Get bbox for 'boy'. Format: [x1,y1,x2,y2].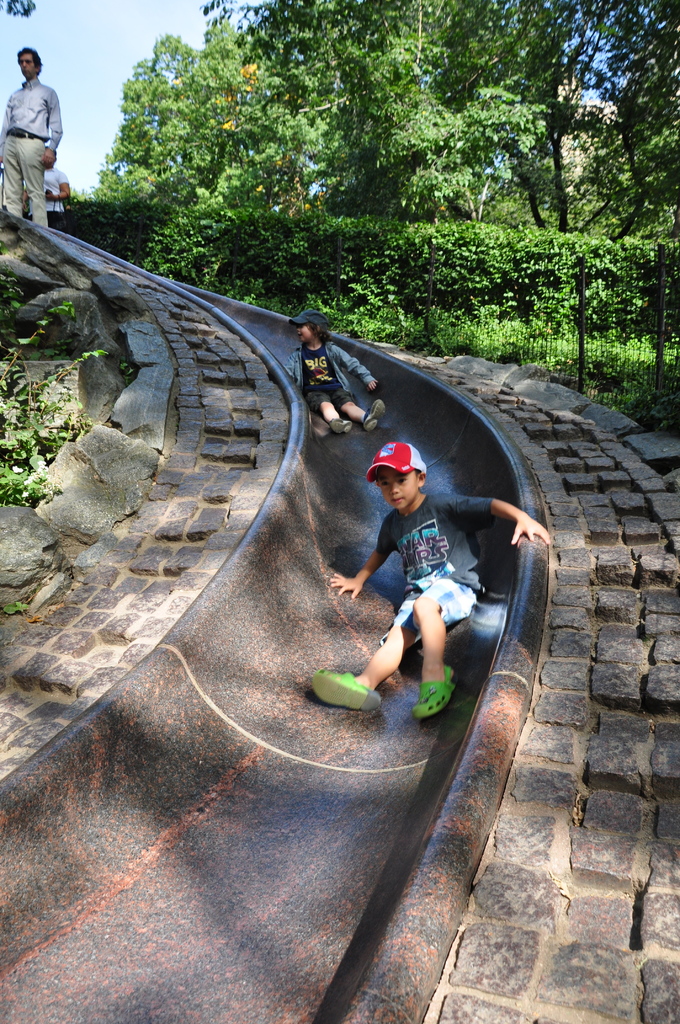
[316,438,548,716].
